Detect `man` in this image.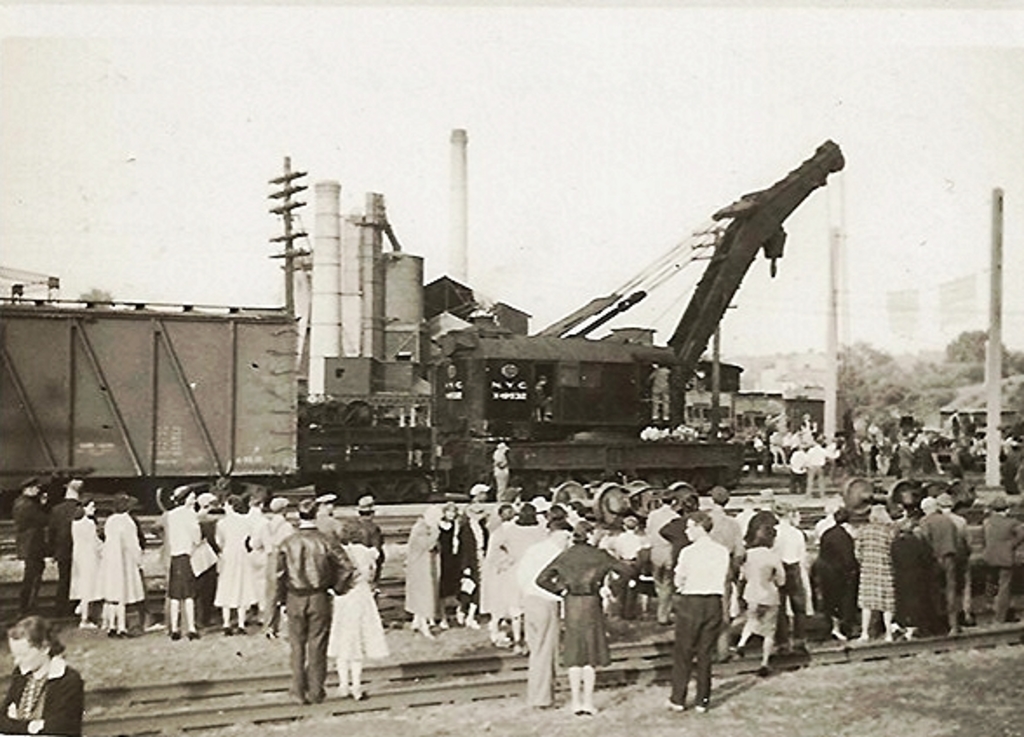
Detection: bbox=[10, 481, 42, 622].
